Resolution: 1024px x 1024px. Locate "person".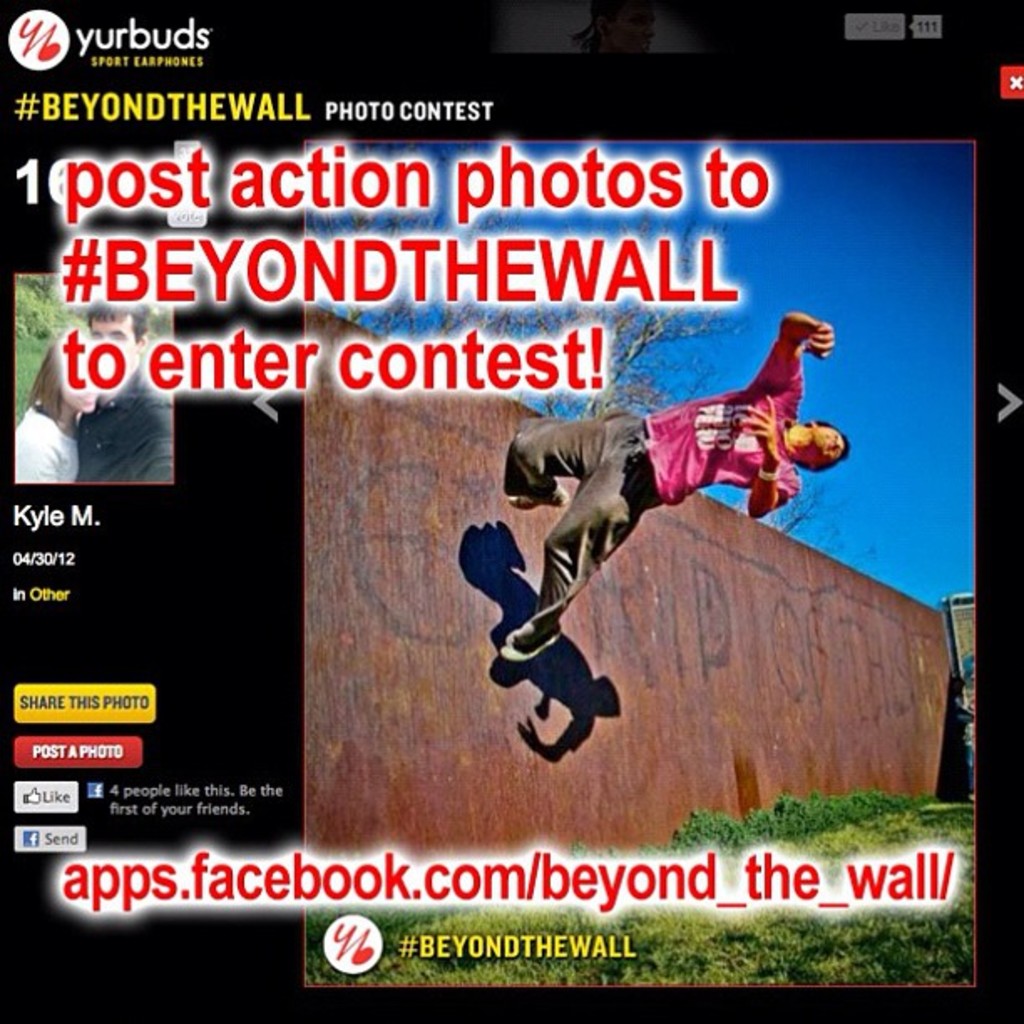
Rect(77, 310, 182, 485).
